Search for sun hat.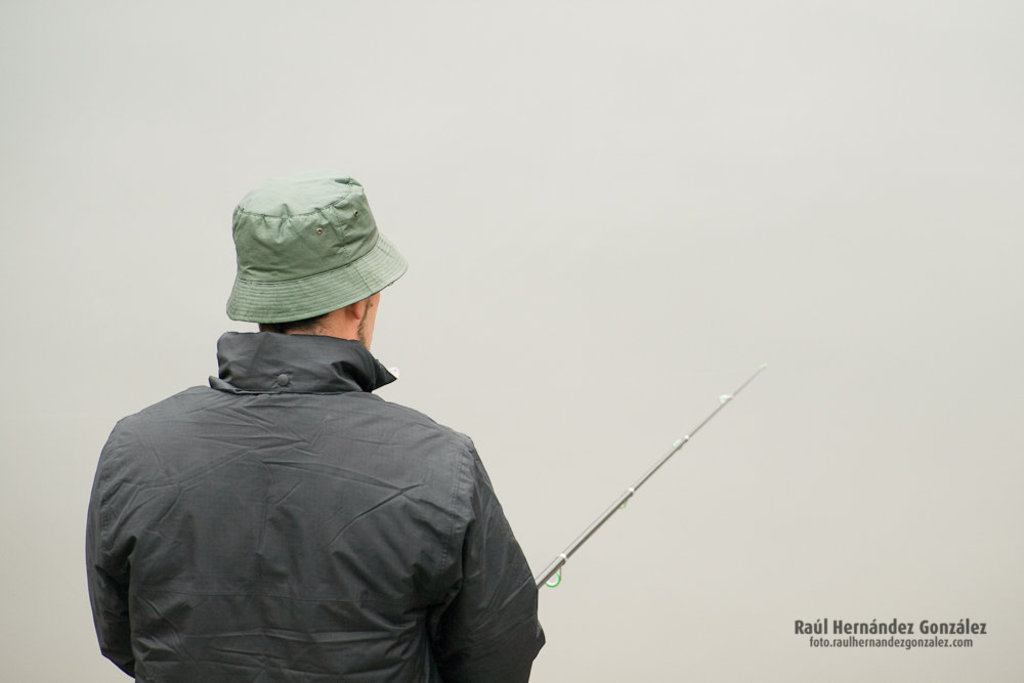
Found at box=[221, 174, 408, 328].
